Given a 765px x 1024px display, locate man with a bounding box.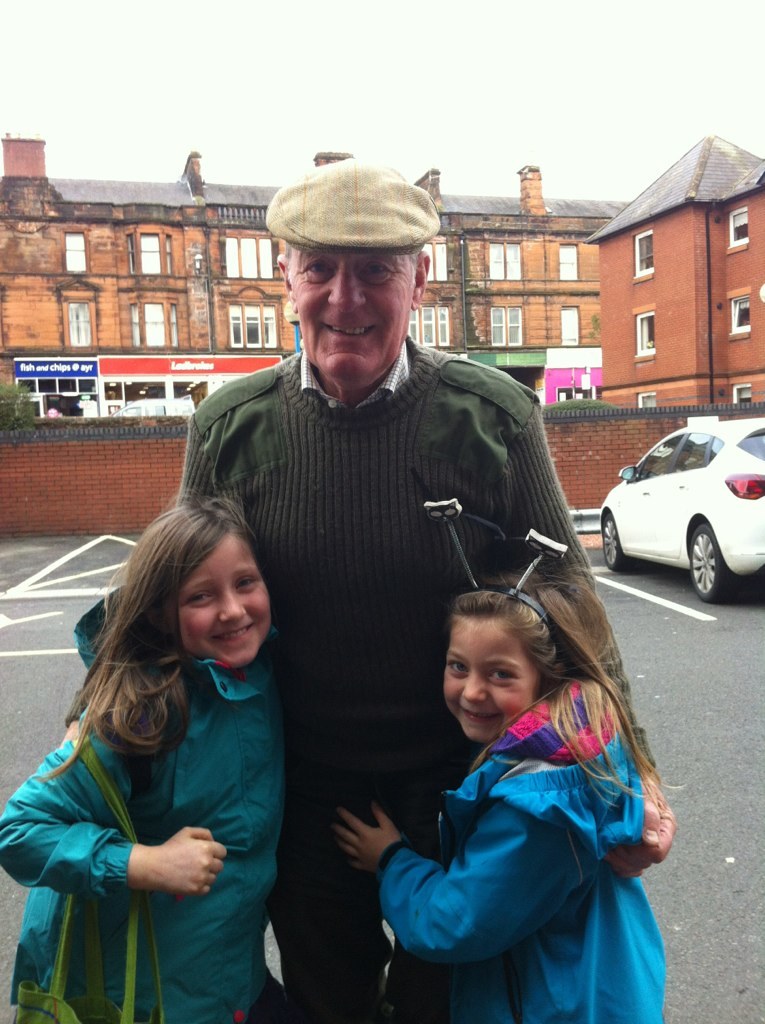
Located: rect(171, 153, 673, 1023).
